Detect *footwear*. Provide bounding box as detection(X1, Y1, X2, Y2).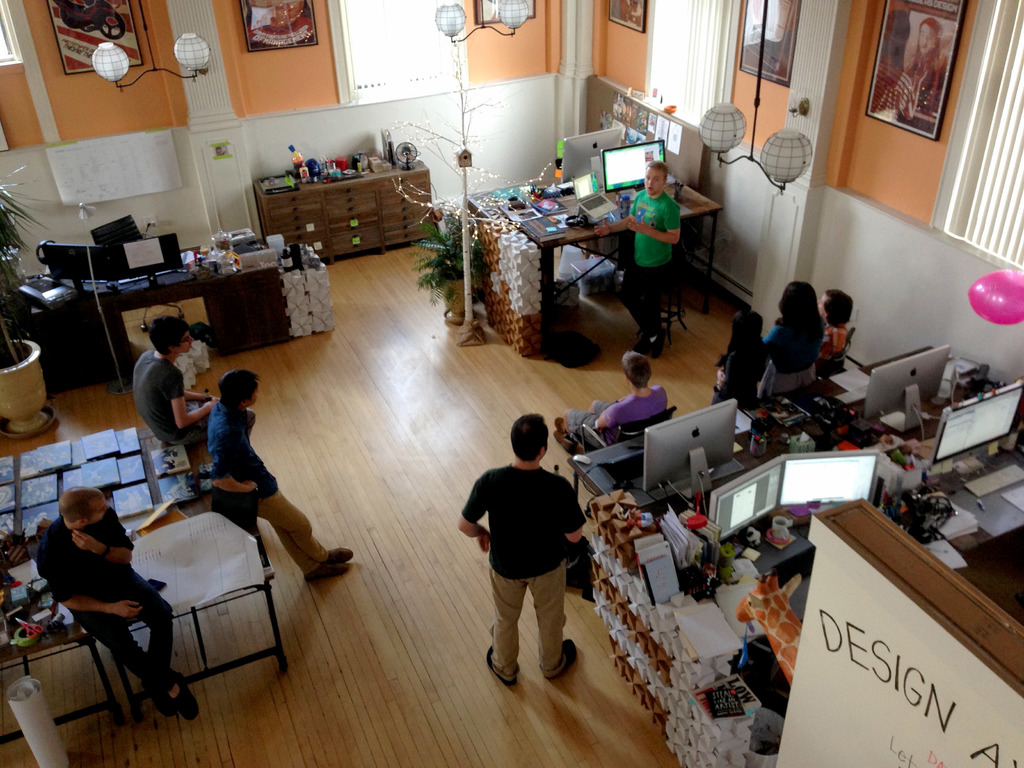
detection(636, 335, 650, 352).
